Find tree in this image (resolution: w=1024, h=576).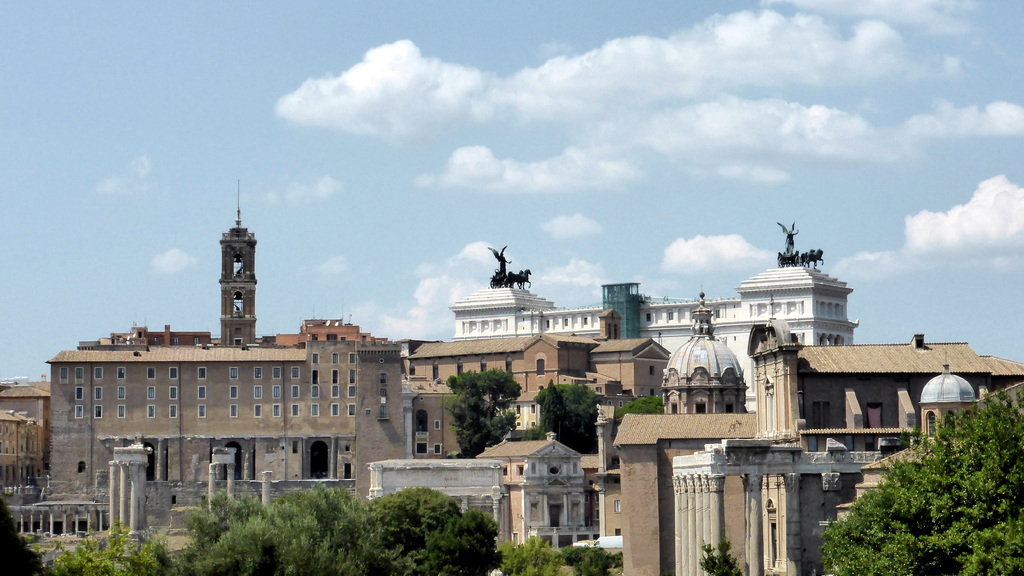
select_region(698, 541, 745, 575).
